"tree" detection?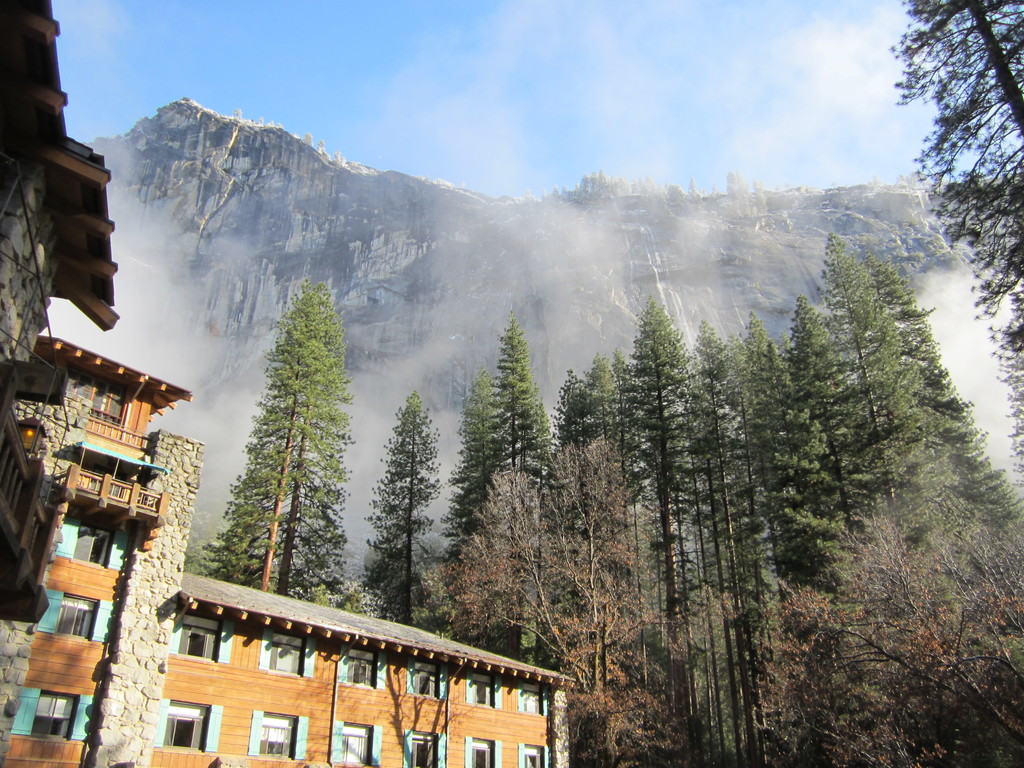
bbox=(215, 271, 356, 606)
